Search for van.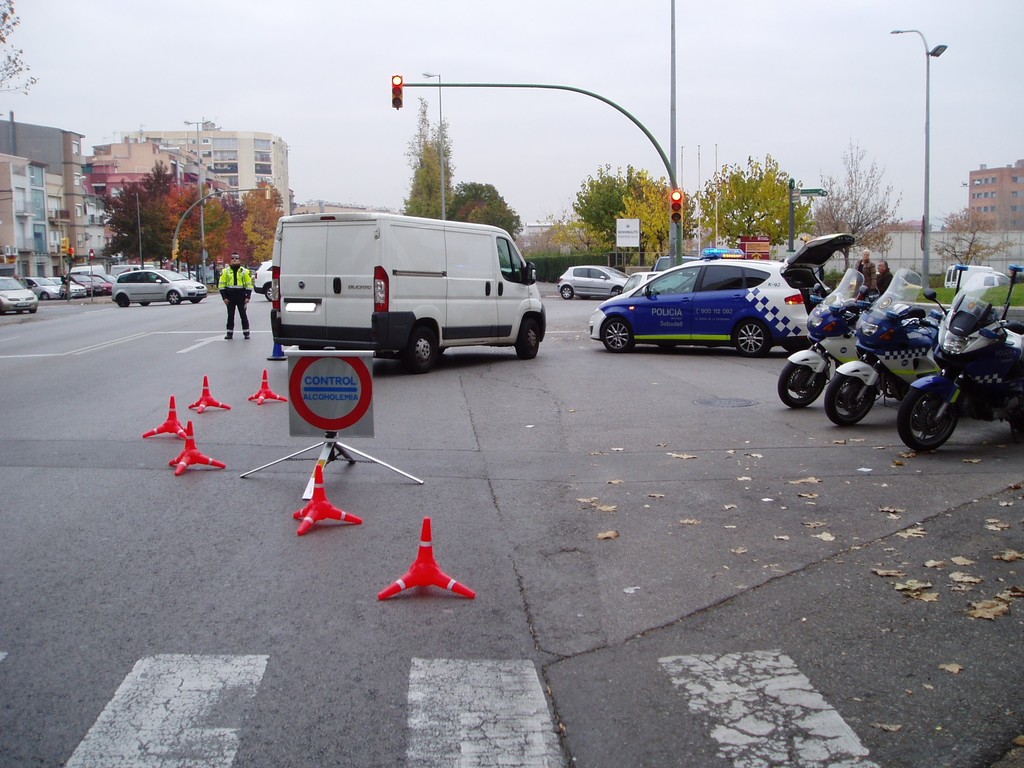
Found at BBox(273, 214, 550, 374).
